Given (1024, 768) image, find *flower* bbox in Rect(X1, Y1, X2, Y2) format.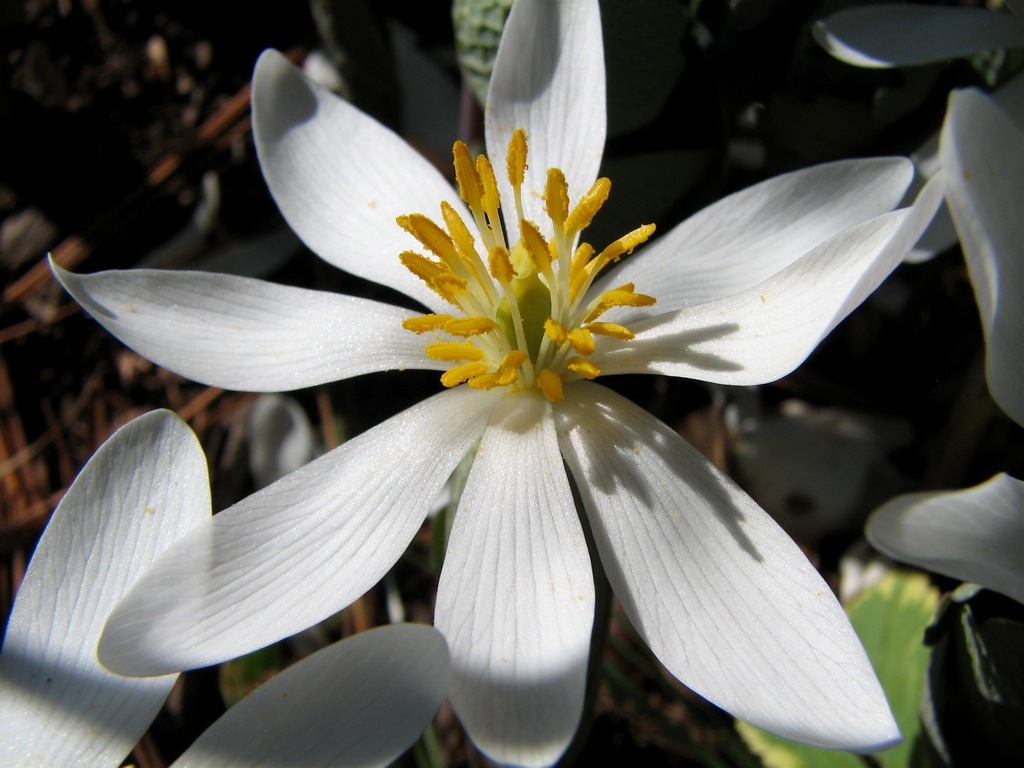
Rect(15, 101, 902, 766).
